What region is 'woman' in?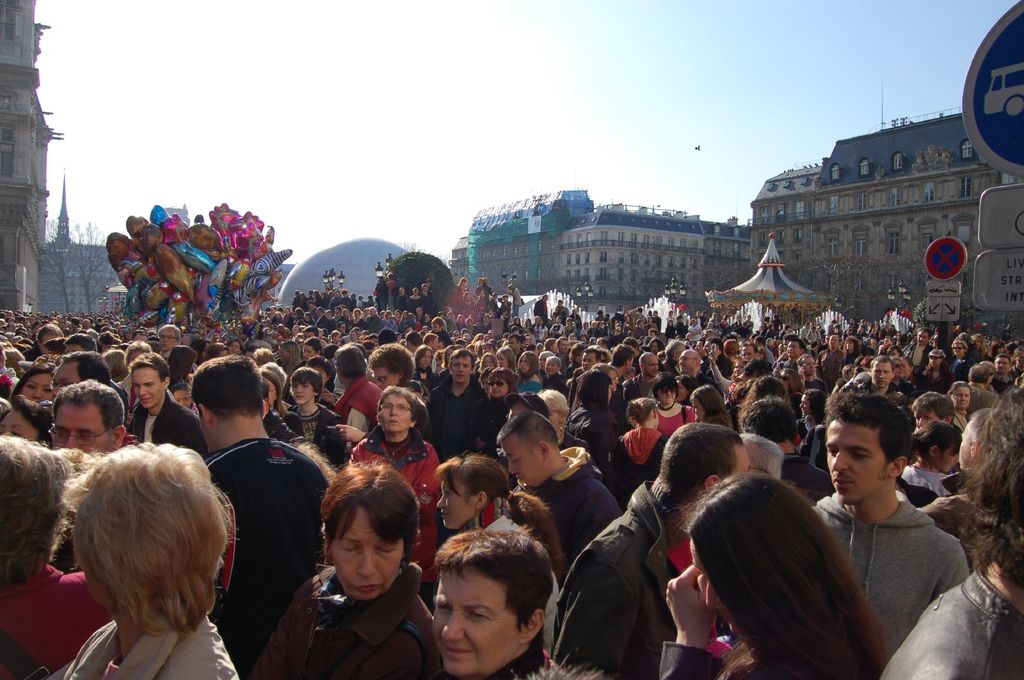
l=652, t=367, r=695, b=433.
